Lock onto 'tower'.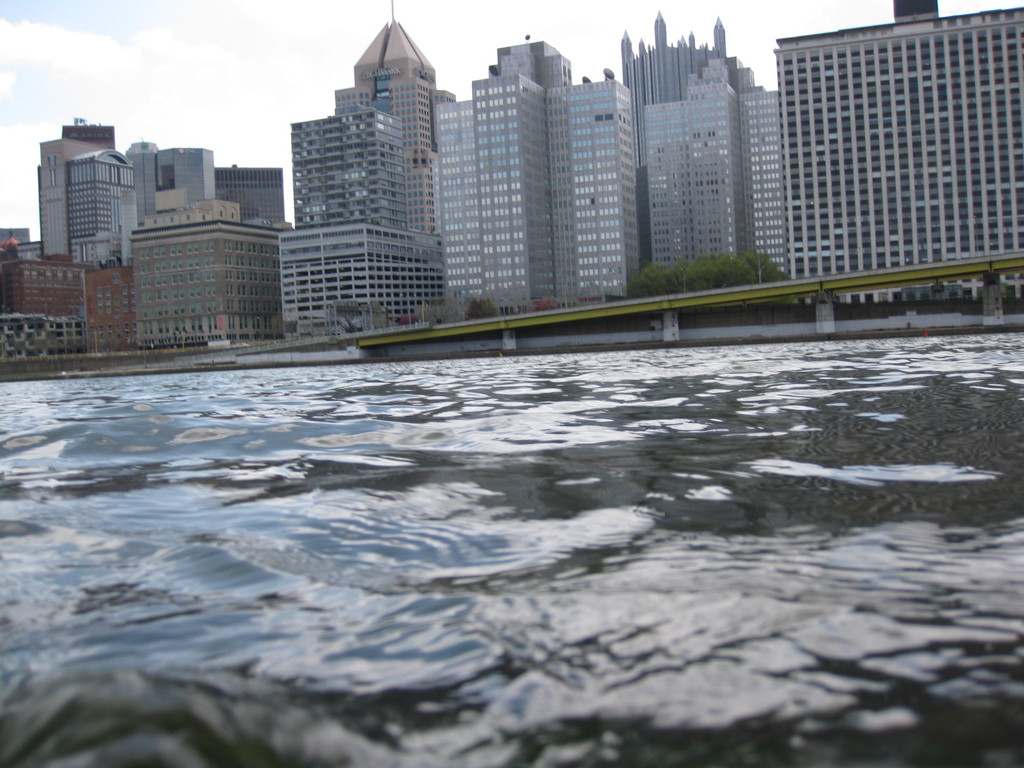
Locked: [left=620, top=7, right=750, bottom=141].
